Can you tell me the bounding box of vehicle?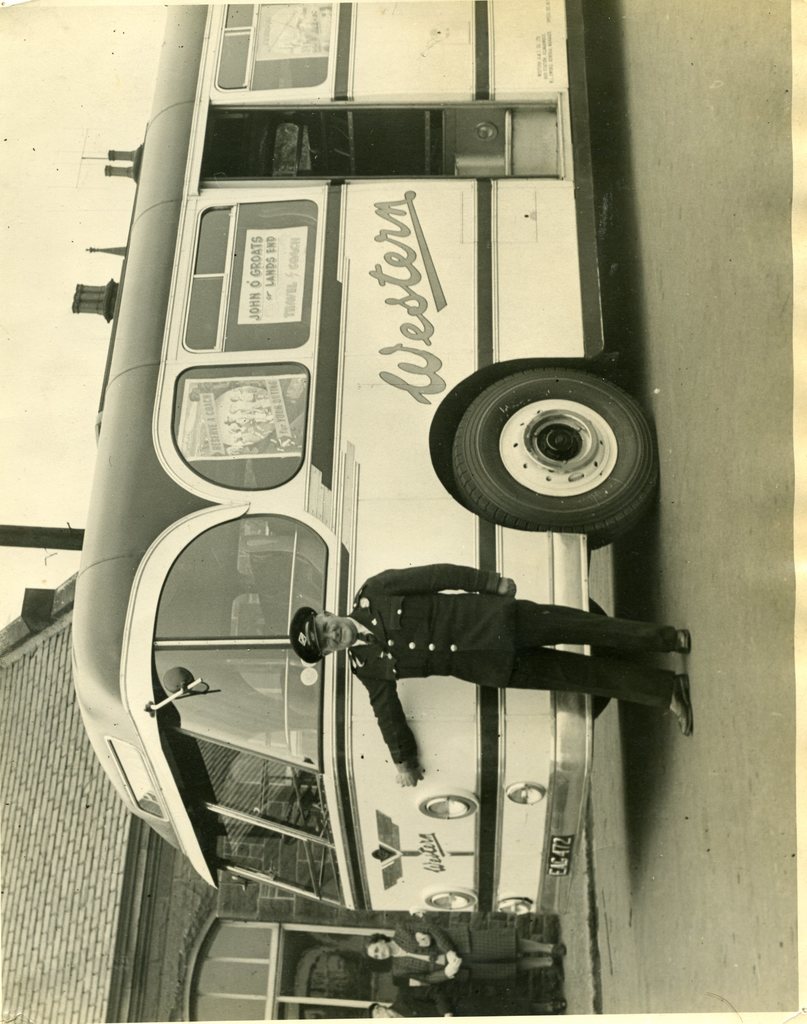
Rect(73, 0, 658, 920).
